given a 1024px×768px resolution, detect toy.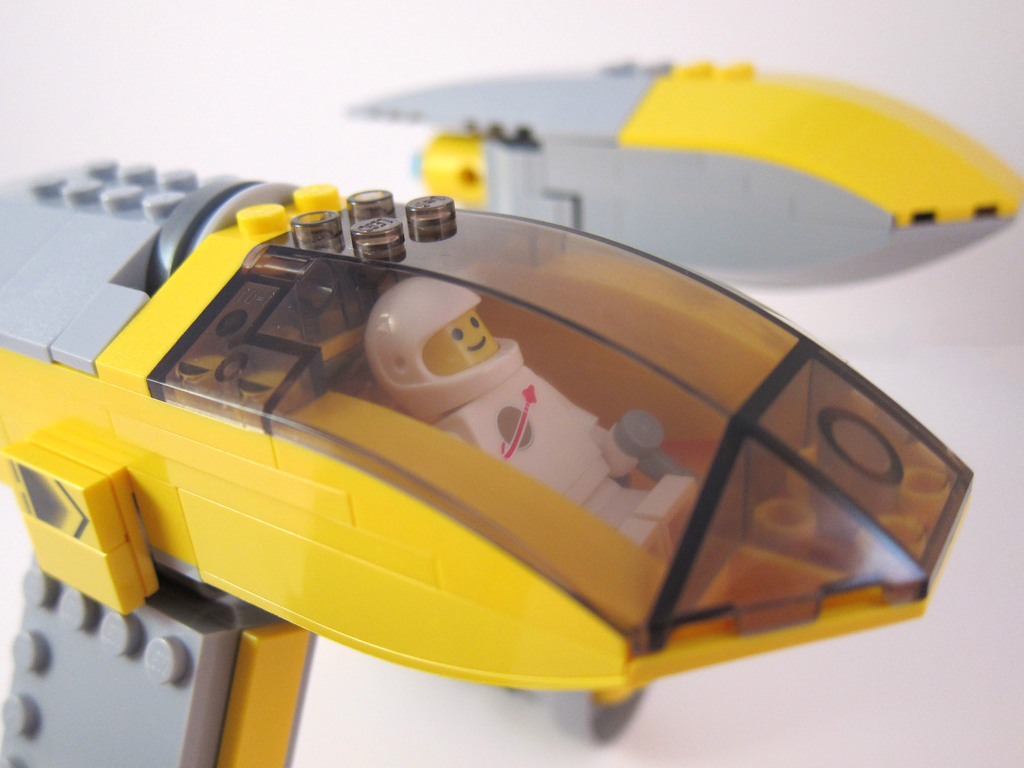
0,60,1023,767.
